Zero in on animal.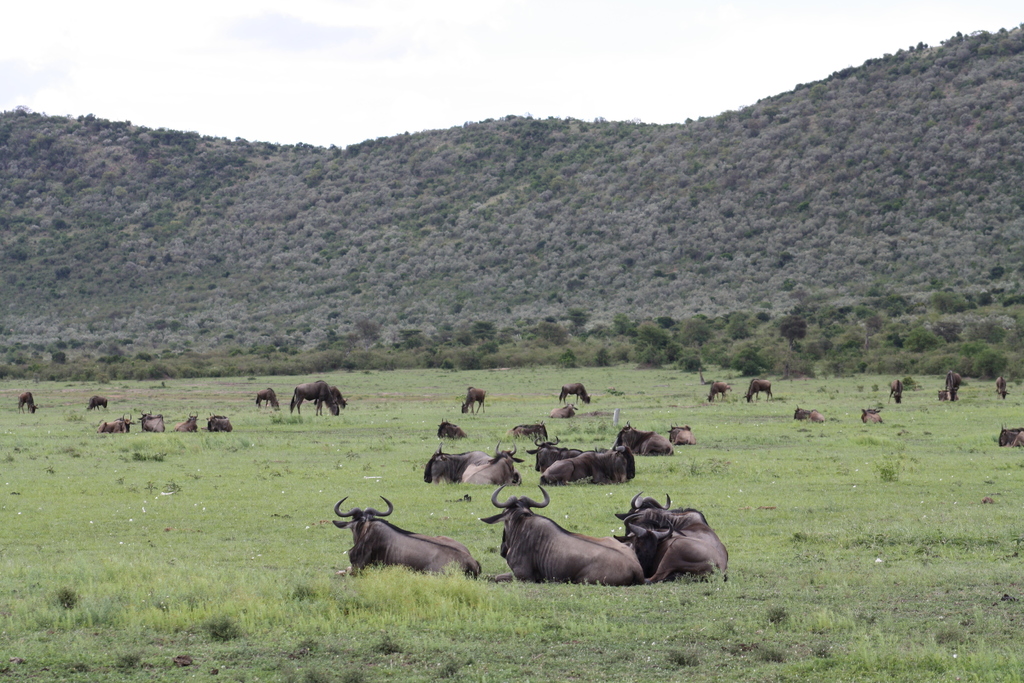
Zeroed in: box=[1000, 429, 1020, 450].
